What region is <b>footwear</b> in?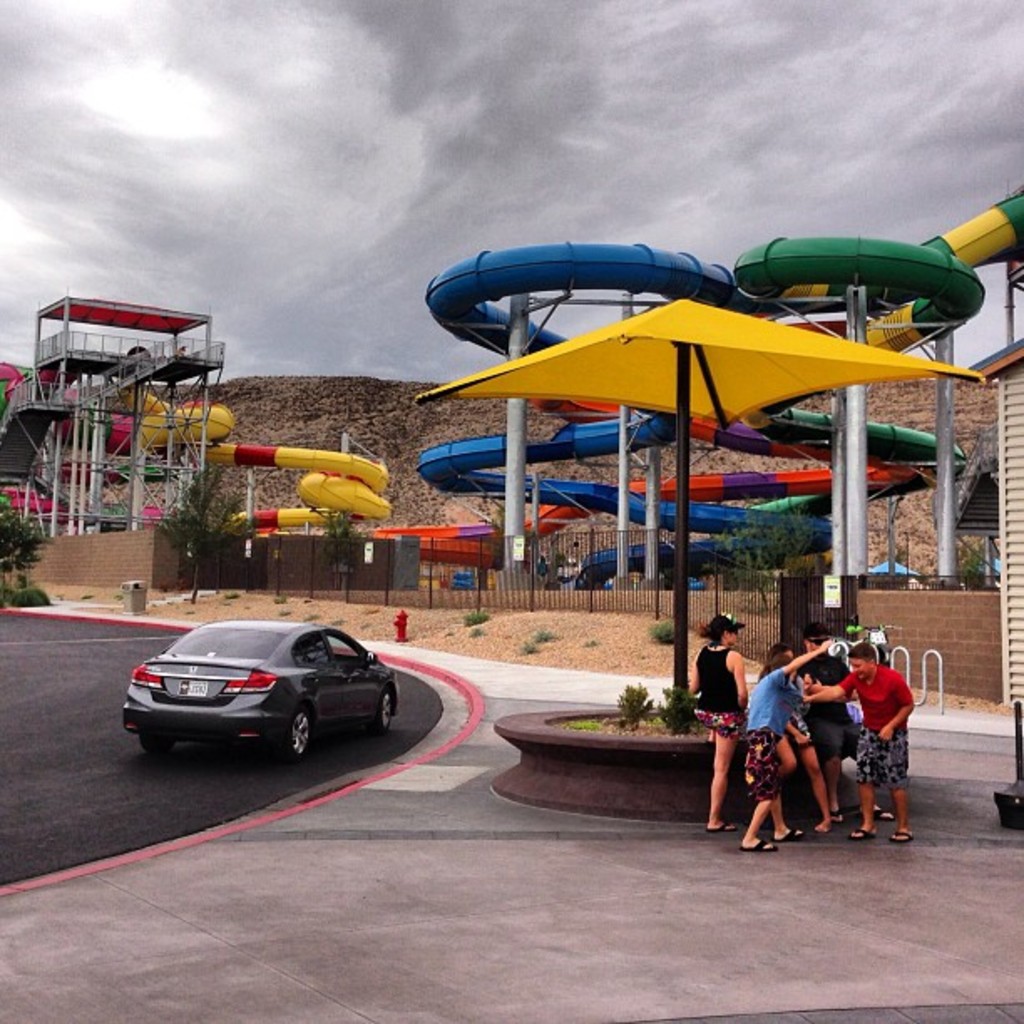
detection(736, 833, 786, 848).
